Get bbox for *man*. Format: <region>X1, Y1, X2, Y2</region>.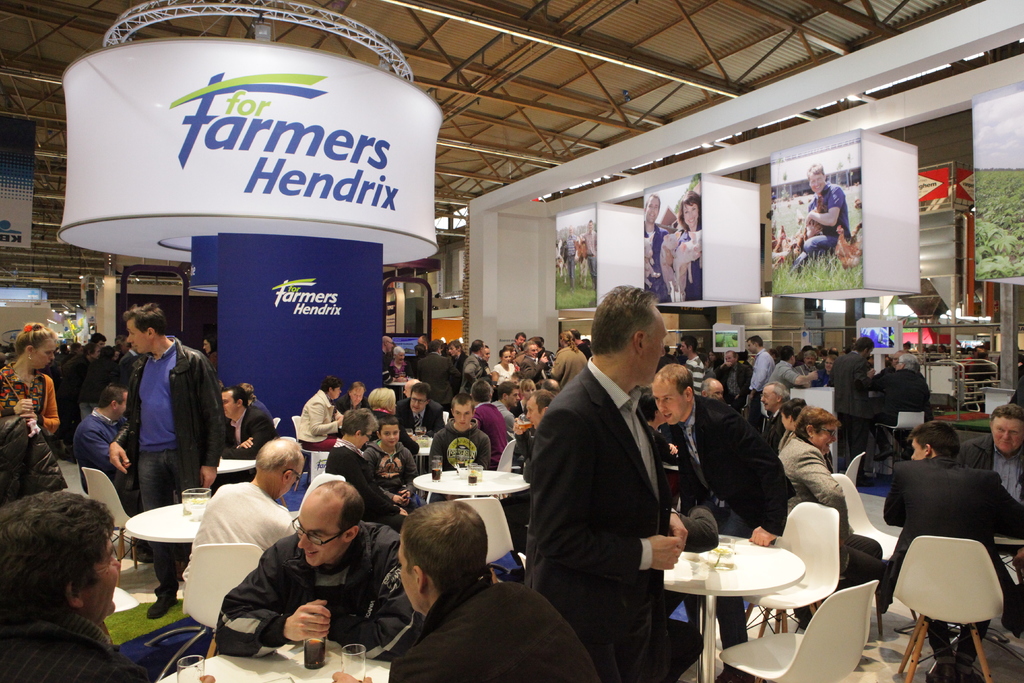
<region>548, 330, 588, 388</region>.
